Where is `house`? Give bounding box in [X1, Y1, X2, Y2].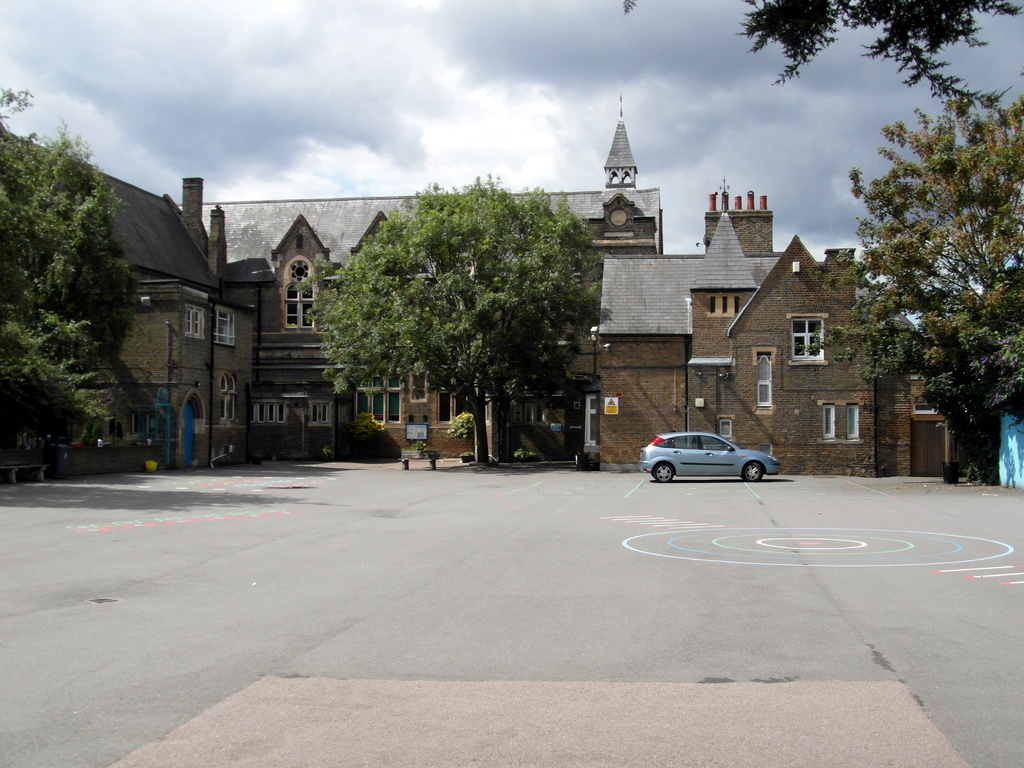
[212, 292, 252, 473].
